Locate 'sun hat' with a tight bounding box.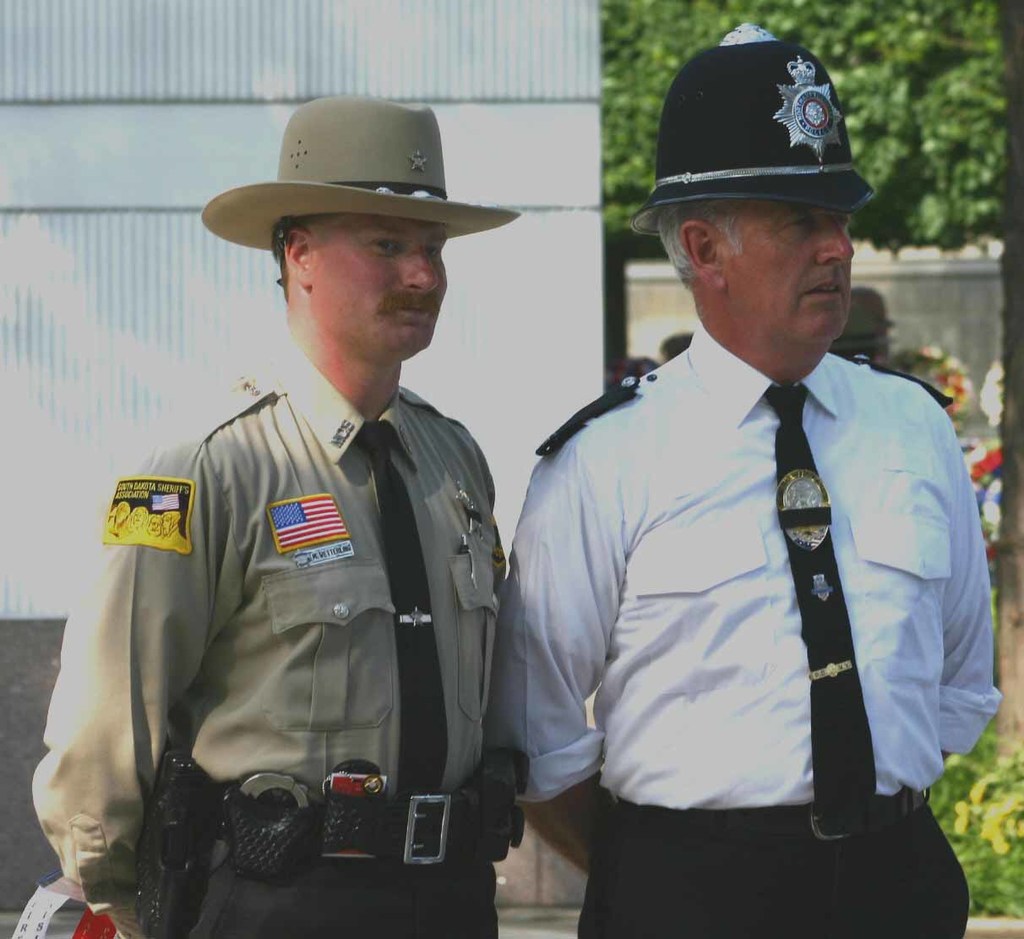
{"x1": 628, "y1": 15, "x2": 871, "y2": 215}.
